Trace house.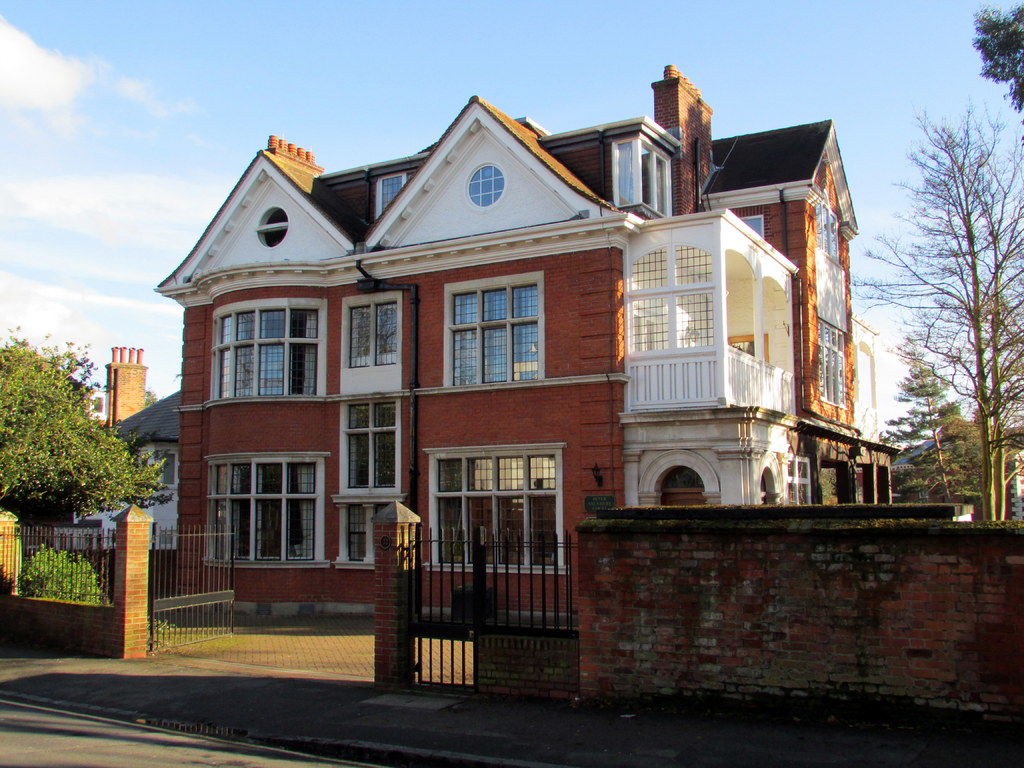
Traced to <box>12,392,180,556</box>.
